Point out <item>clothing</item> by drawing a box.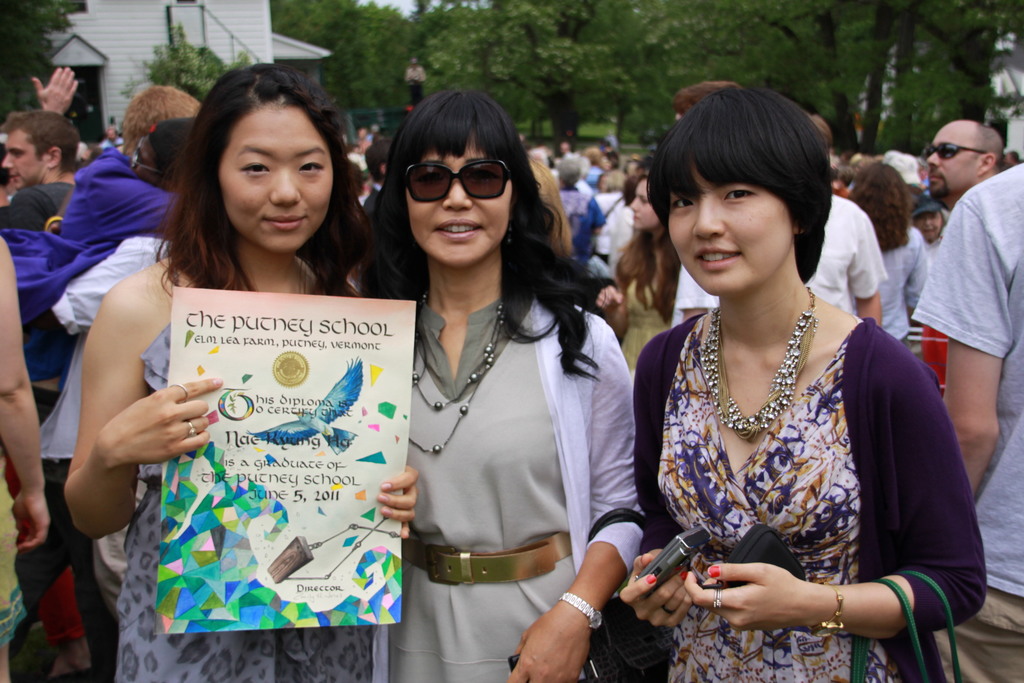
<box>578,185,637,281</box>.
